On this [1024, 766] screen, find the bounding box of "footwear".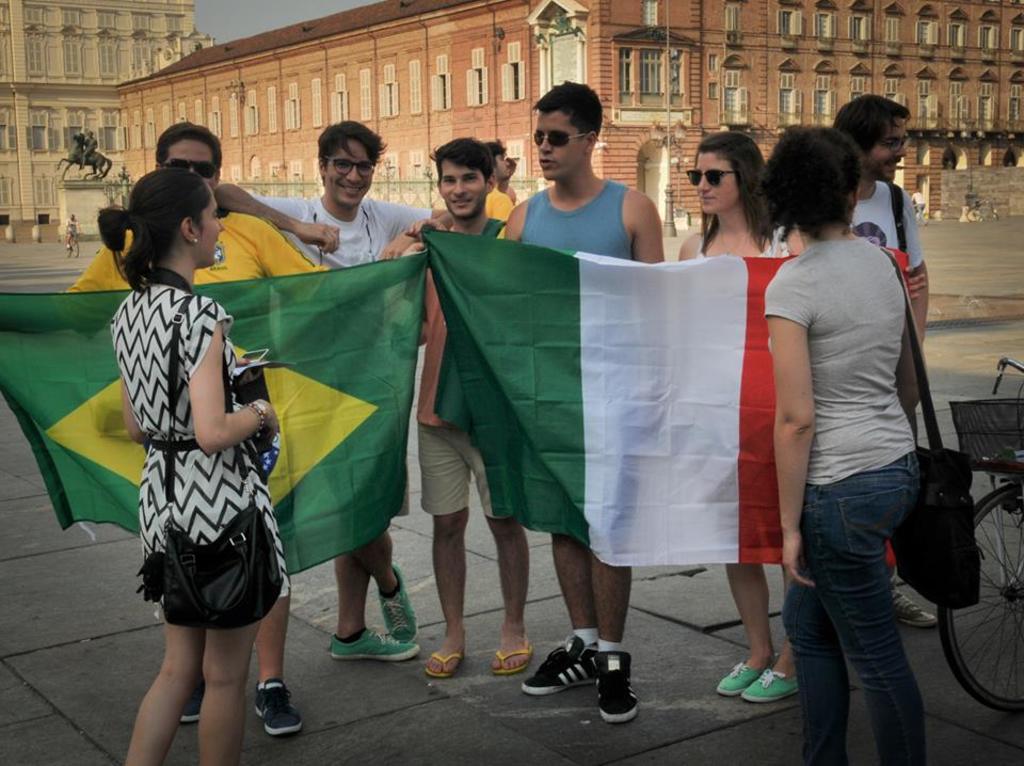
Bounding box: Rect(519, 632, 598, 690).
